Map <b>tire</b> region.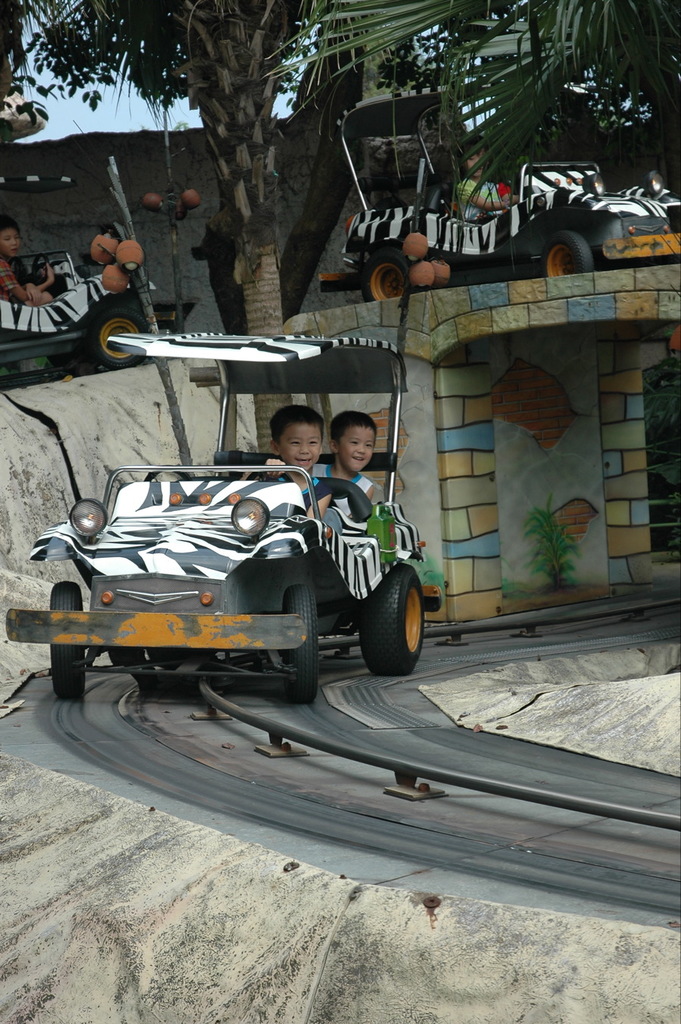
Mapped to bbox(147, 648, 187, 669).
